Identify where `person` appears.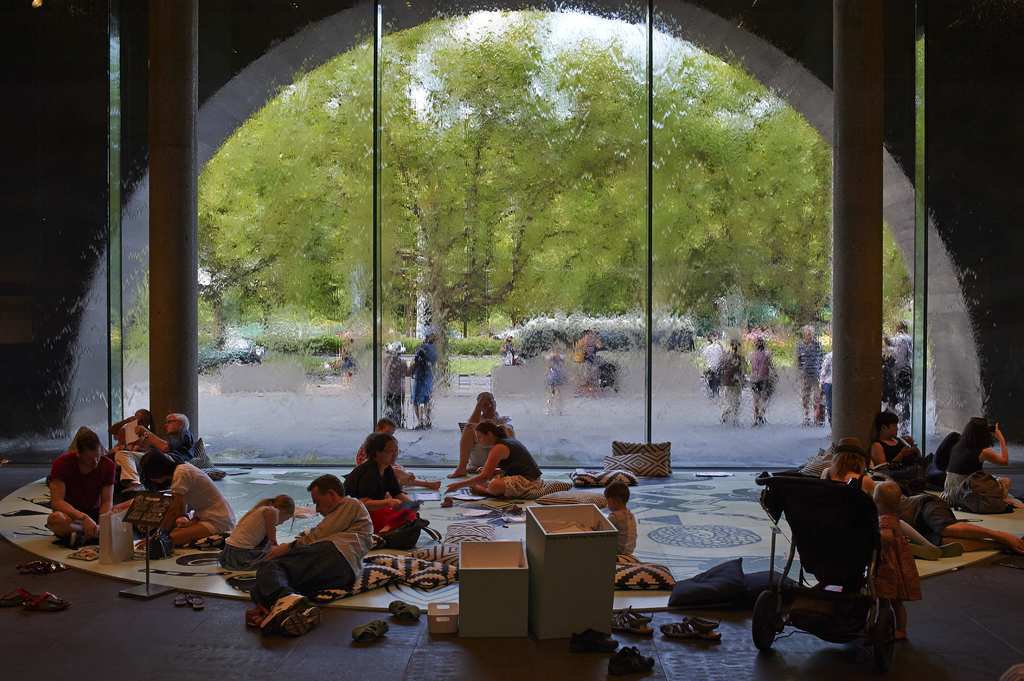
Appears at 140:451:235:545.
